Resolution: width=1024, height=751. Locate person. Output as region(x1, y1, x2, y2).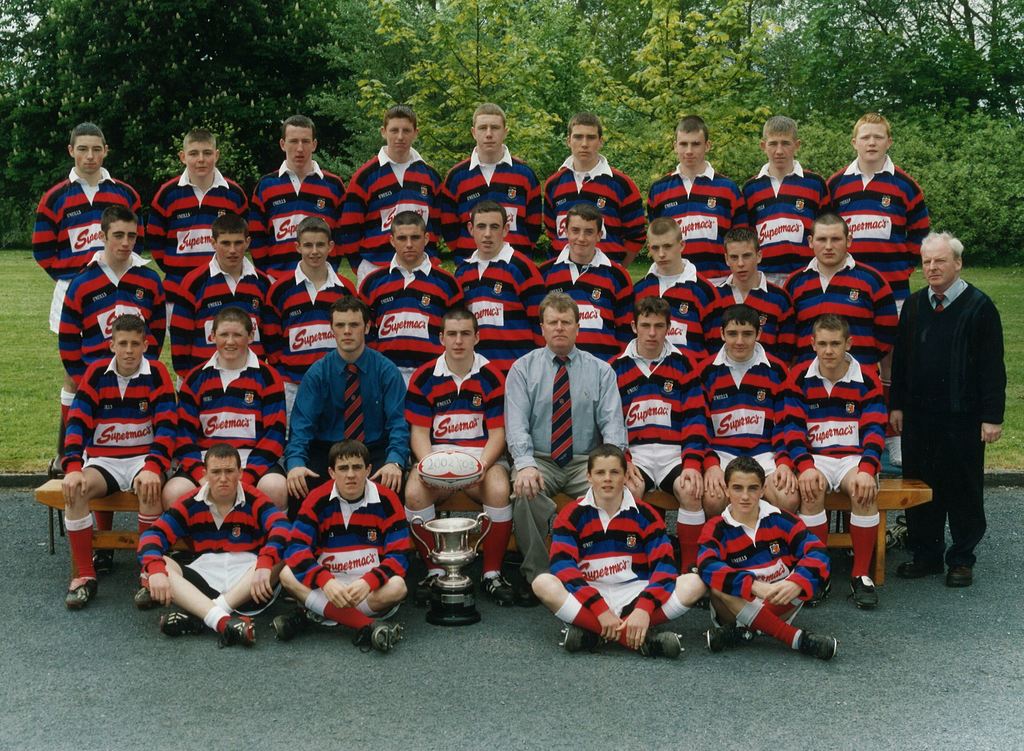
region(714, 446, 815, 658).
